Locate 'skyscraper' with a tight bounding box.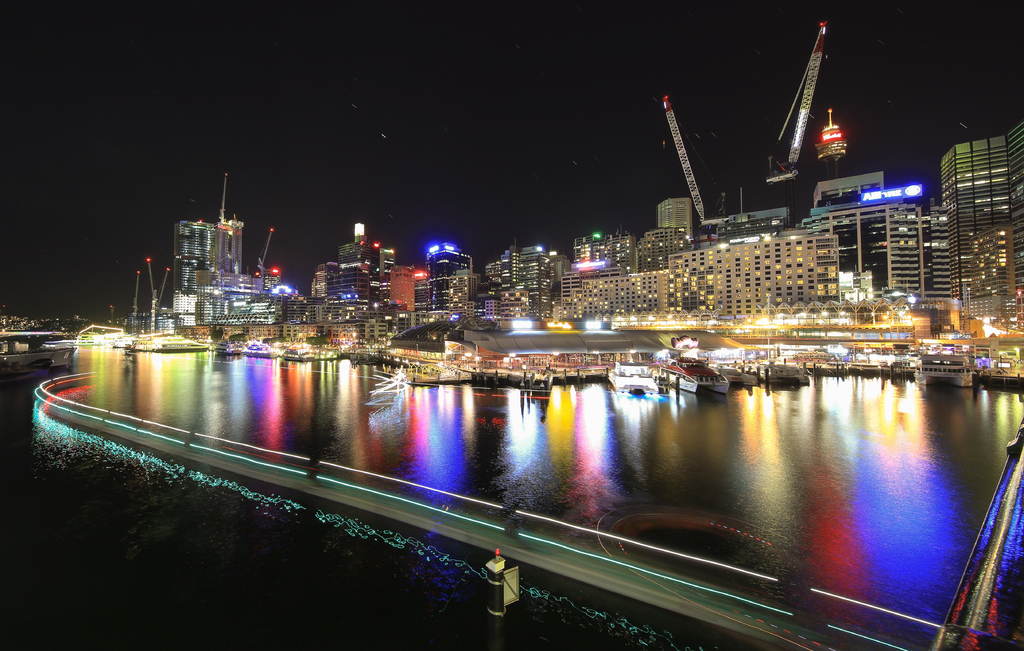
box=[174, 214, 241, 285].
